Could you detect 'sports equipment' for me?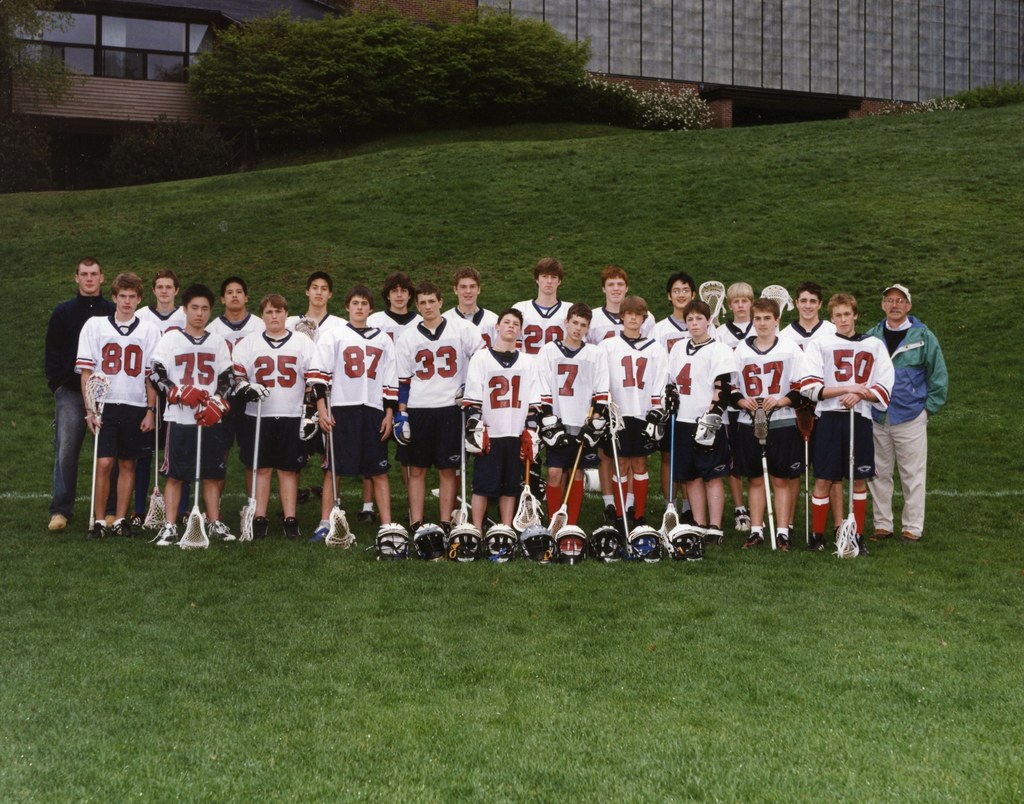
Detection result: l=630, t=527, r=669, b=563.
